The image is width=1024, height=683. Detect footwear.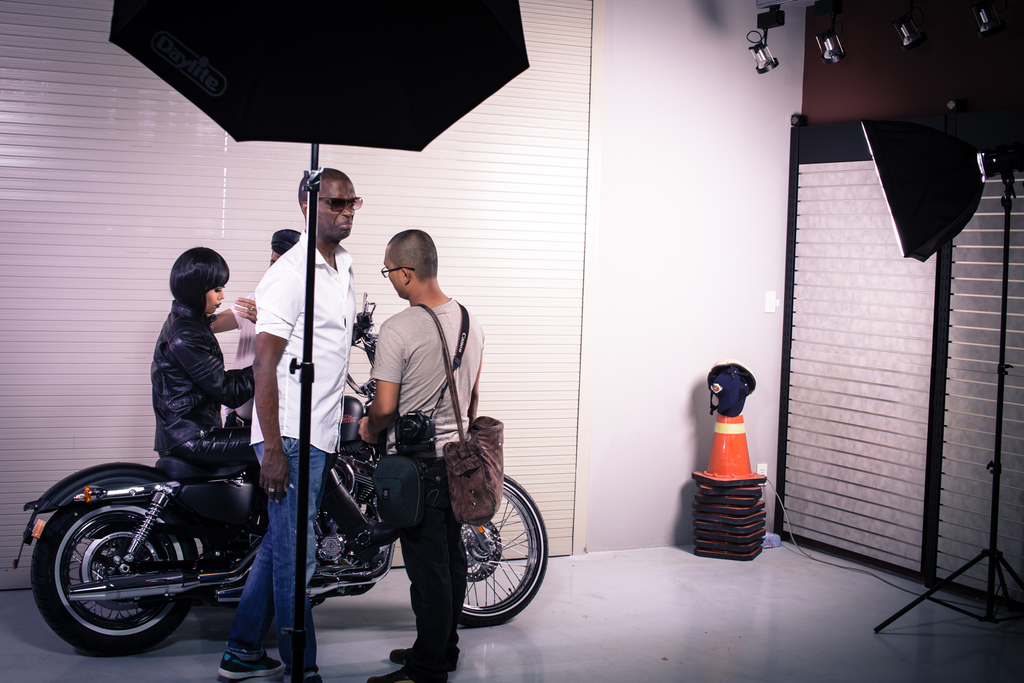
Detection: x1=354 y1=511 x2=396 y2=563.
